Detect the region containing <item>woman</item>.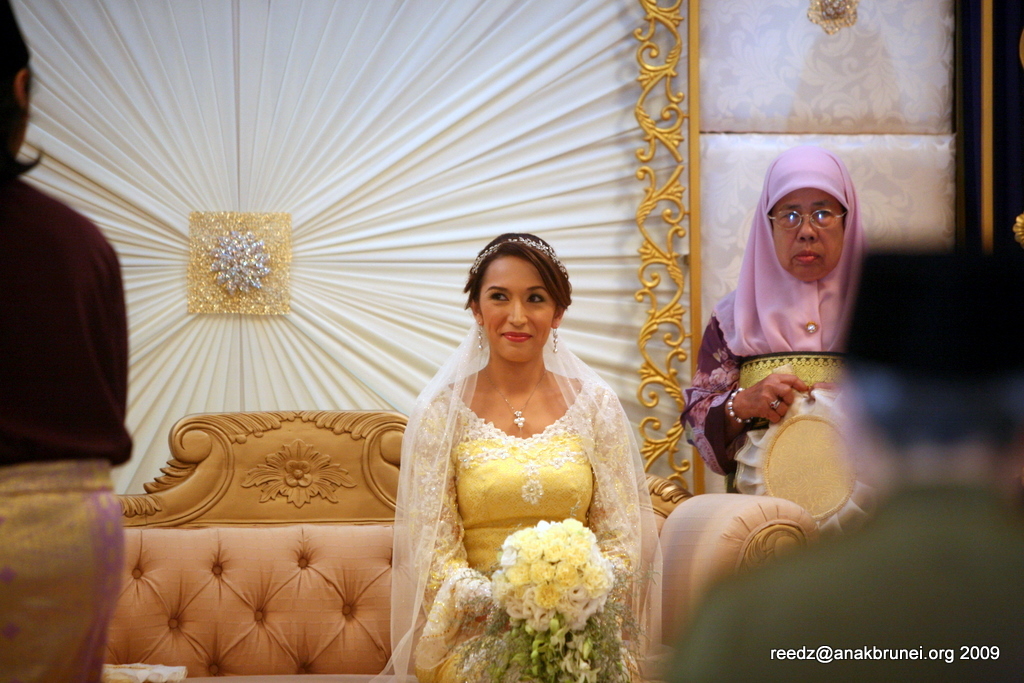
(left=377, top=230, right=674, bottom=659).
